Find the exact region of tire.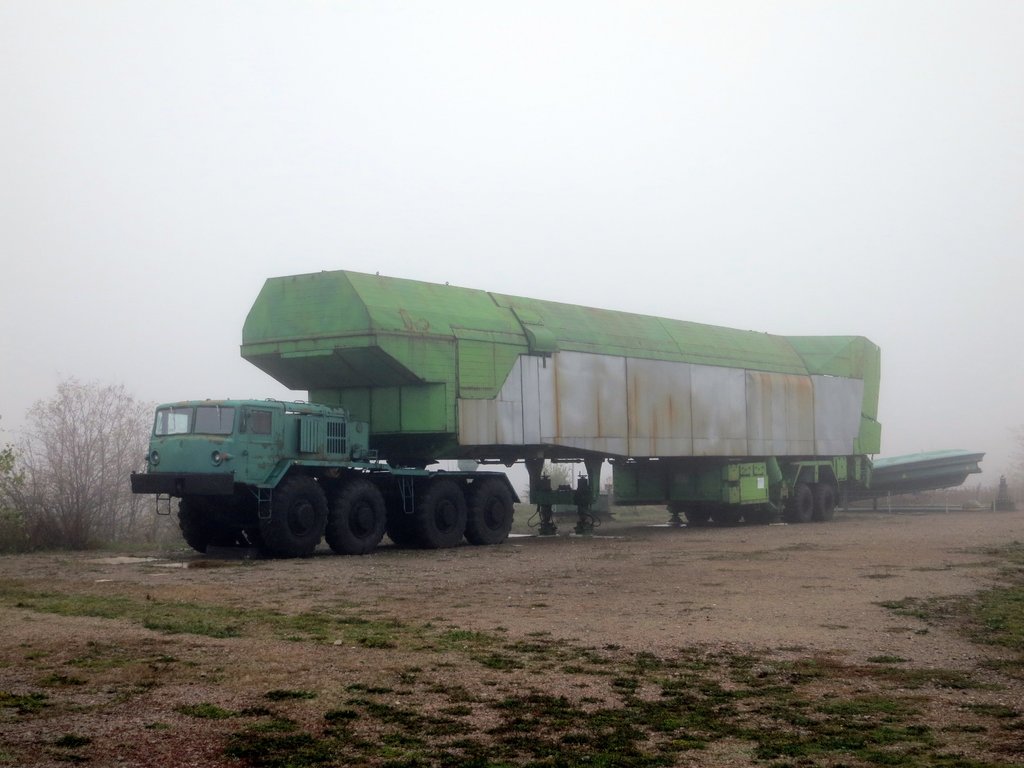
Exact region: 457:472:515:552.
